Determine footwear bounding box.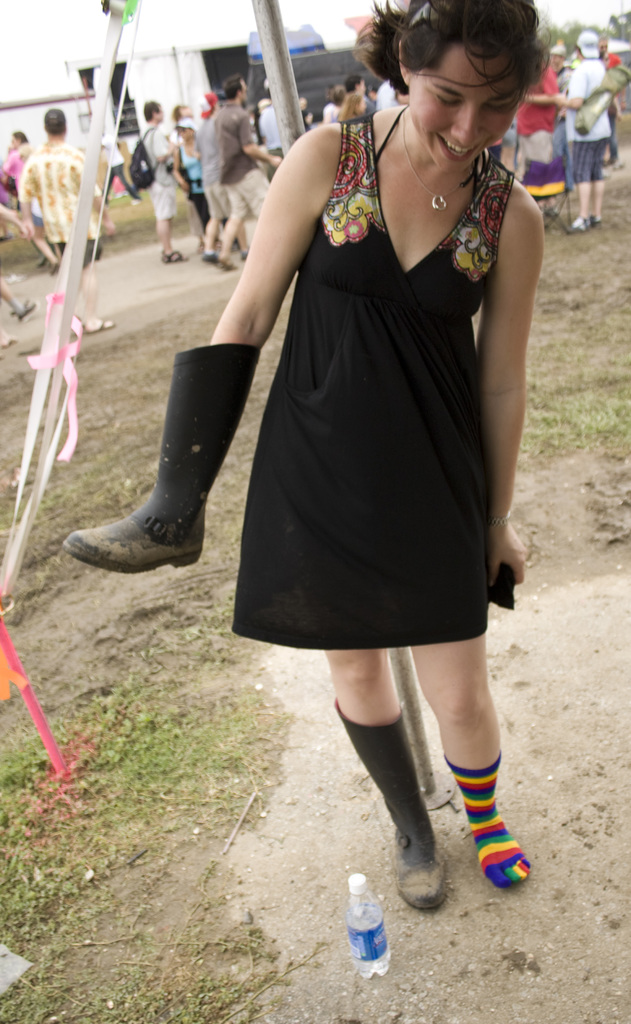
Determined: 211, 255, 235, 269.
